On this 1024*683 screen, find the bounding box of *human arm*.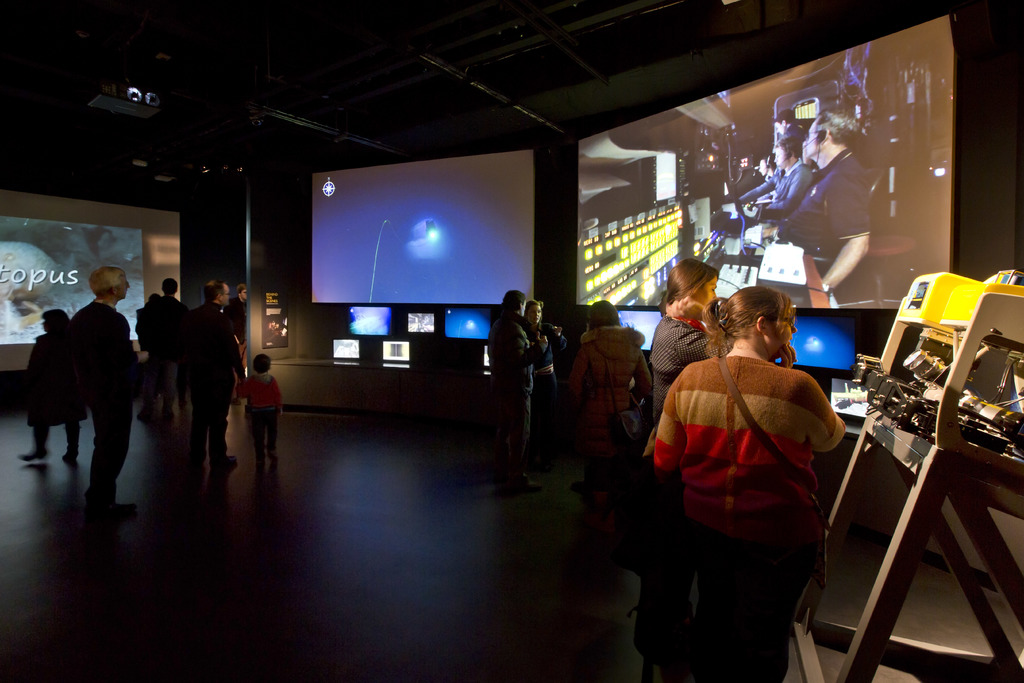
Bounding box: (left=548, top=322, right=568, bottom=351).
